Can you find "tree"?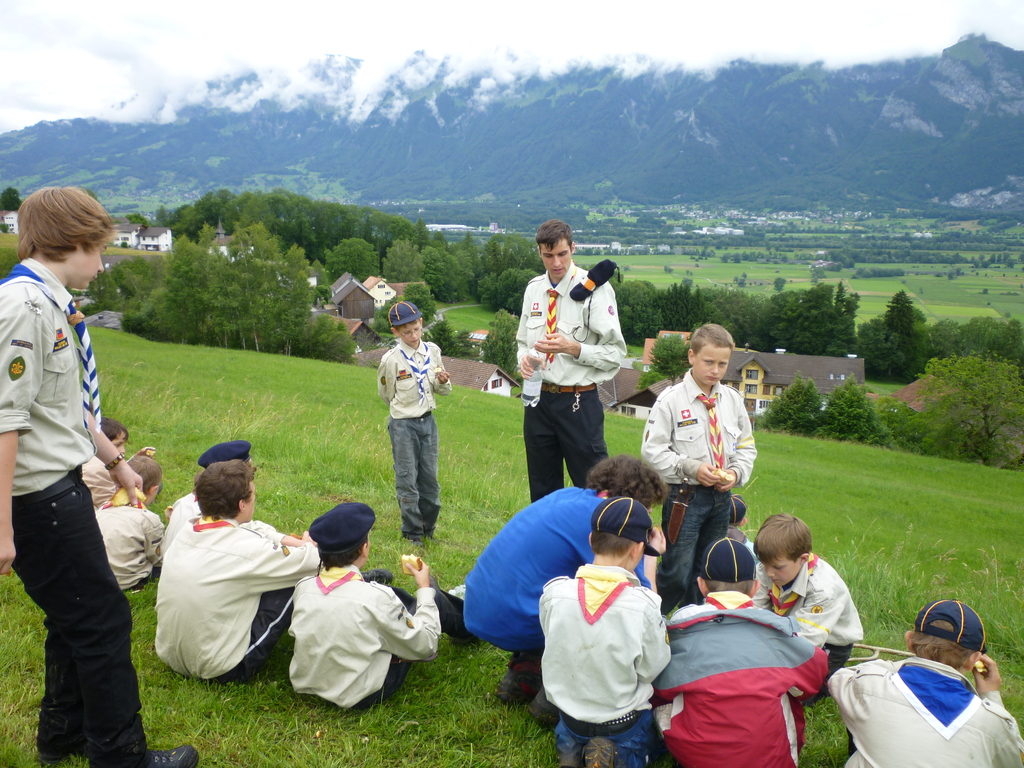
Yes, bounding box: detection(817, 373, 888, 452).
